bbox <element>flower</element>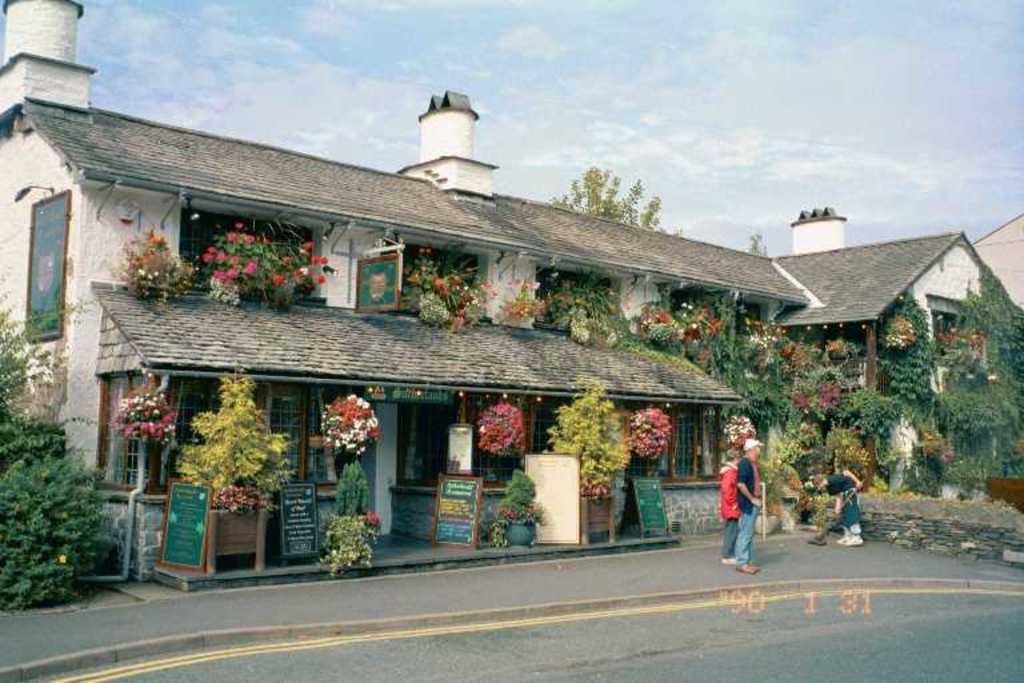
x1=625, y1=410, x2=665, y2=458
